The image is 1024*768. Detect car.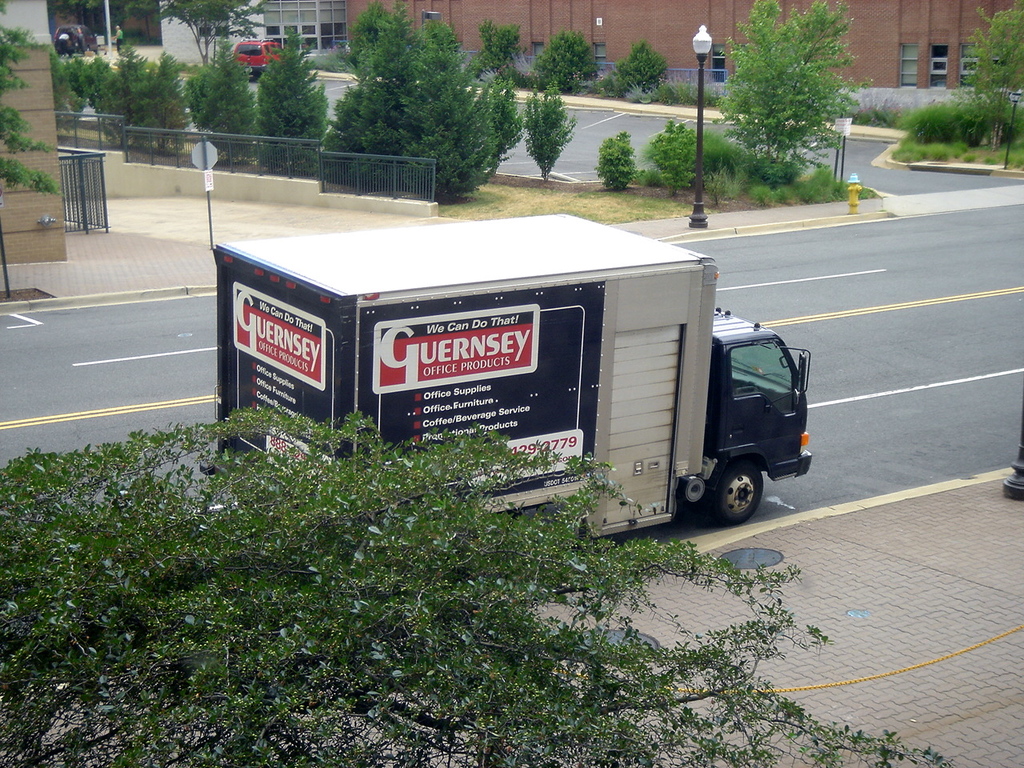
Detection: bbox=(54, 25, 98, 53).
